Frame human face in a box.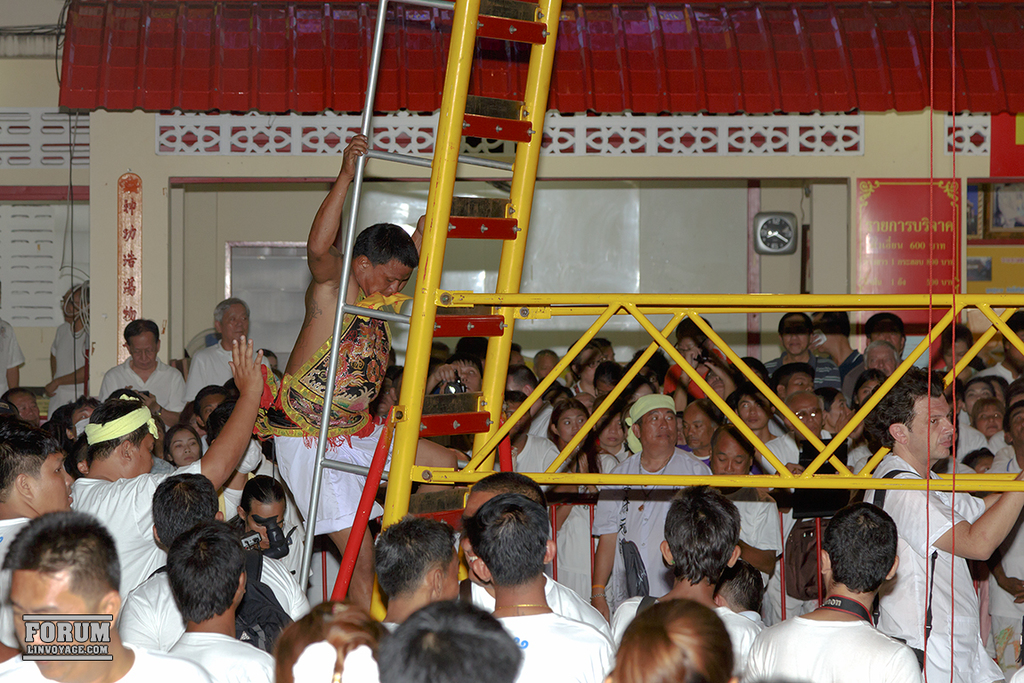
Rect(869, 347, 896, 376).
